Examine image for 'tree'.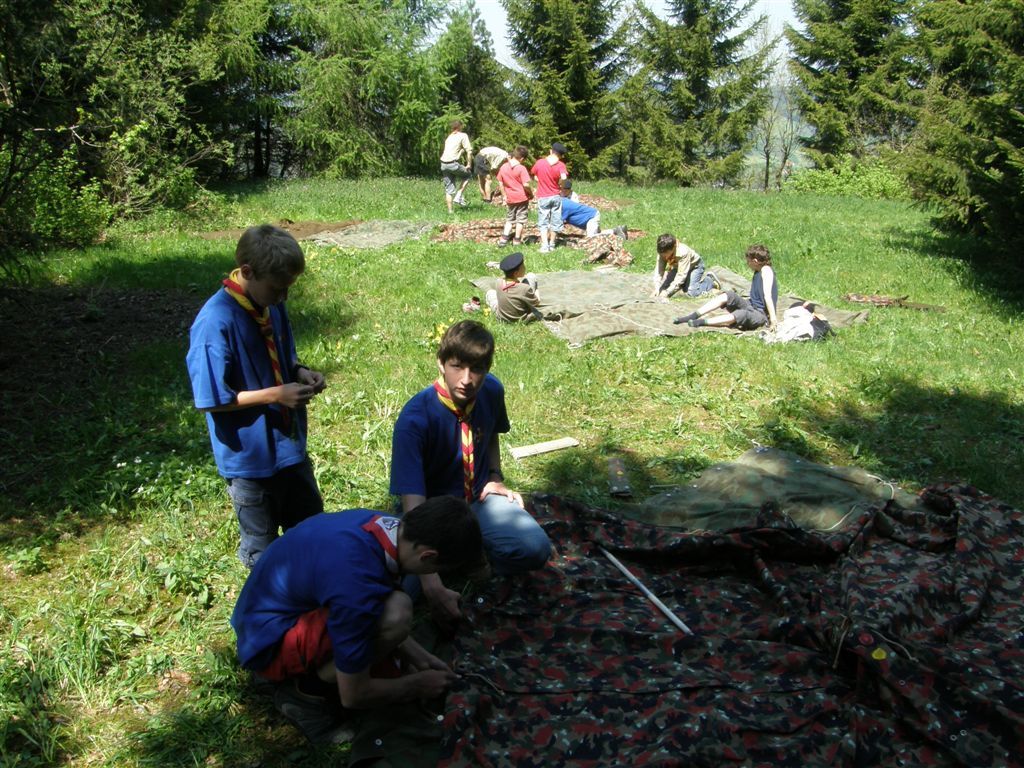
Examination result: 367 2 535 169.
